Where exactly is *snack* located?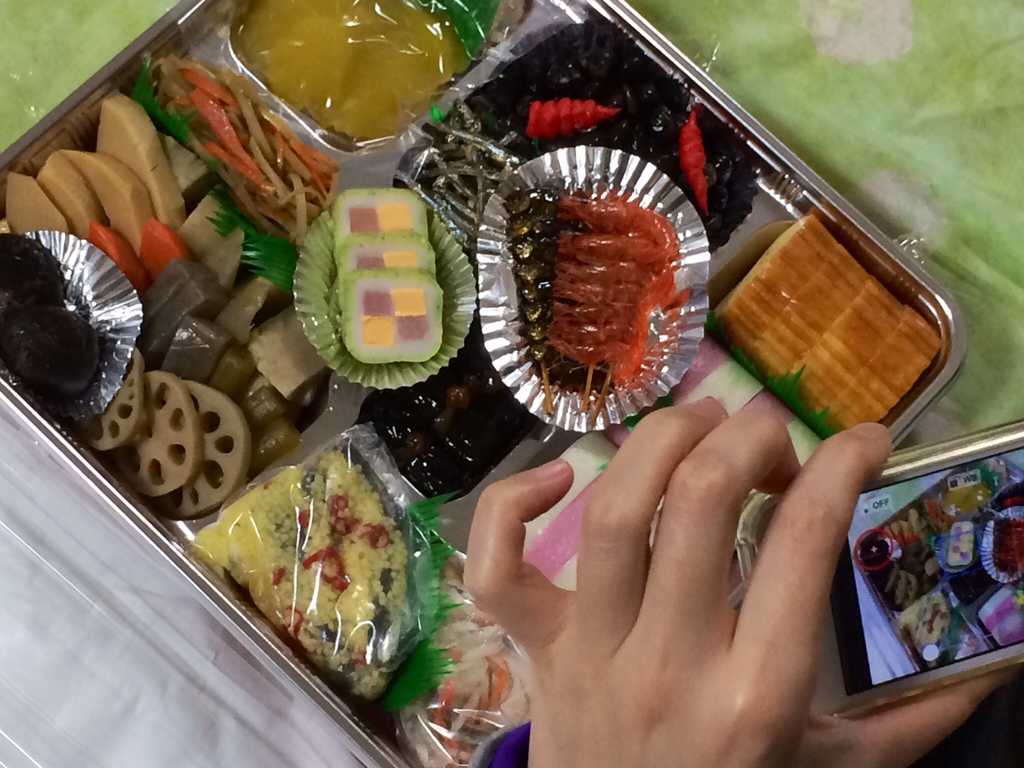
Its bounding box is select_region(0, 230, 95, 399).
